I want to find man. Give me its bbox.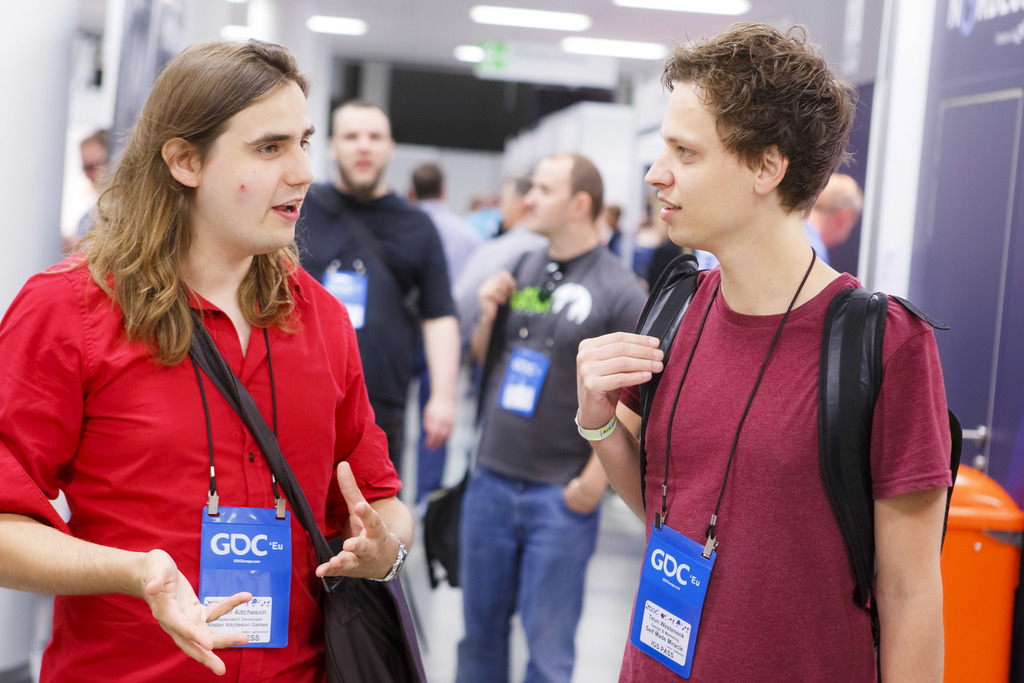
(0, 28, 417, 682).
